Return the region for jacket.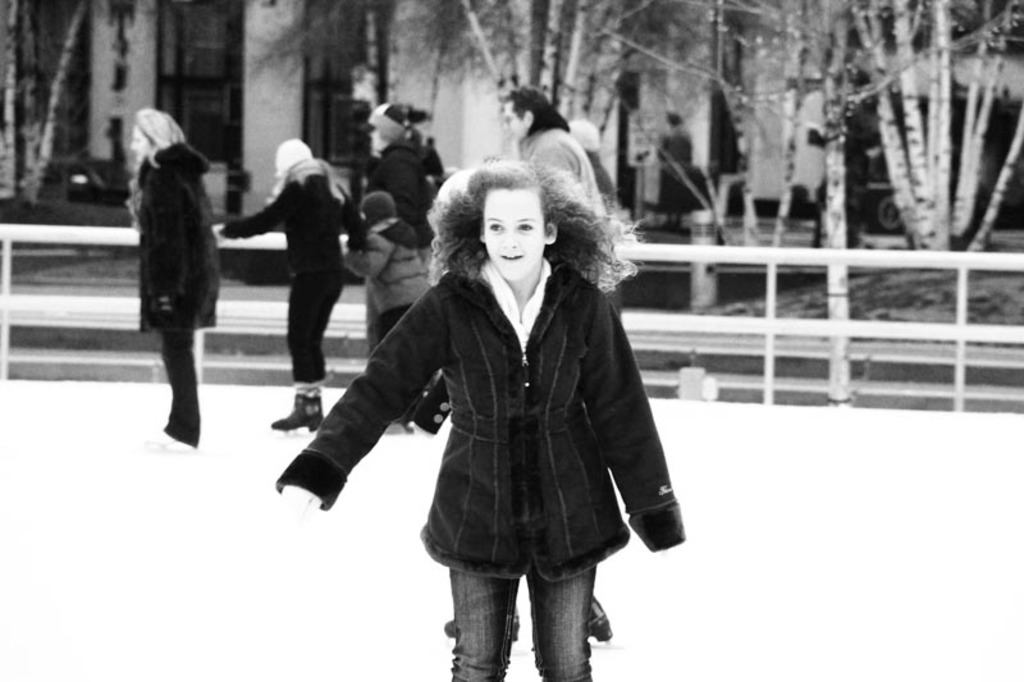
131, 136, 223, 329.
